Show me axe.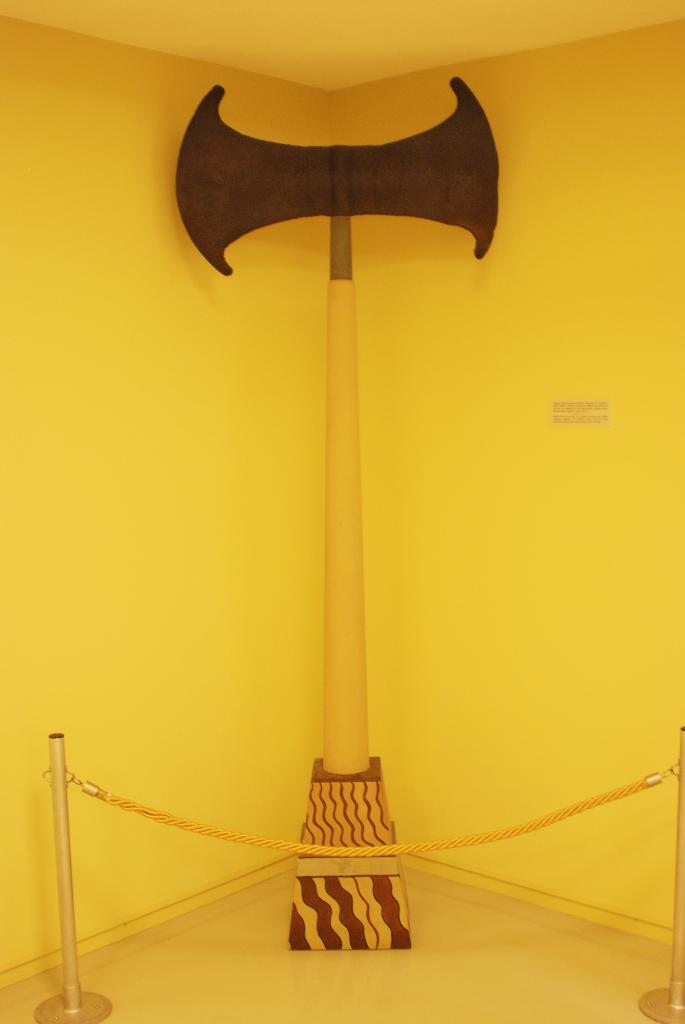
axe is here: x1=167, y1=73, x2=502, y2=851.
